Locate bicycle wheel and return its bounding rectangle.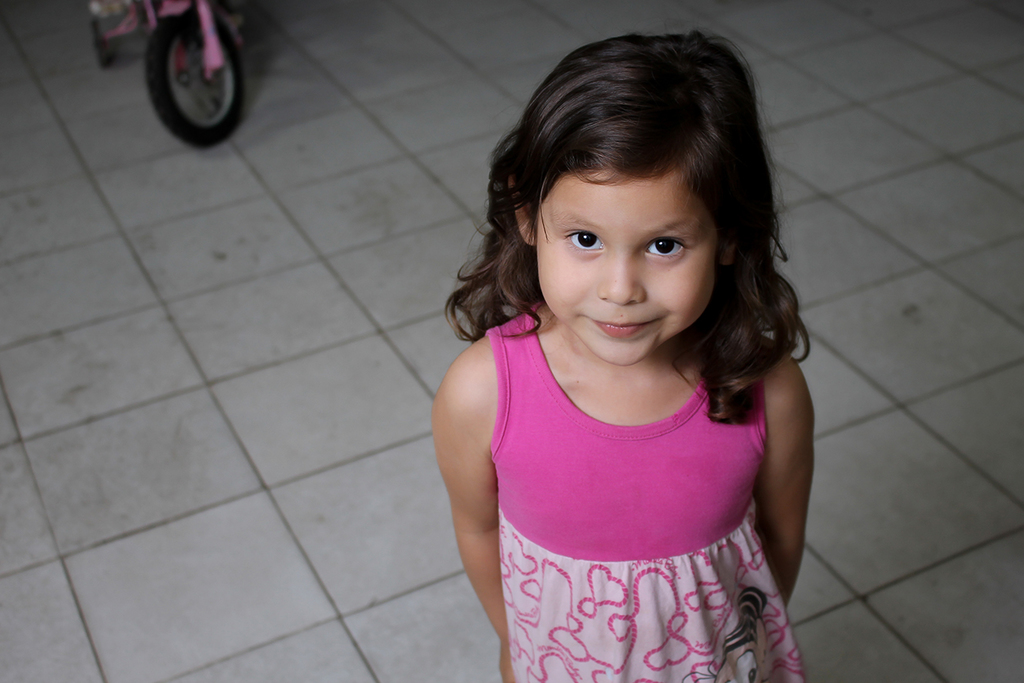
bbox(145, 30, 249, 120).
